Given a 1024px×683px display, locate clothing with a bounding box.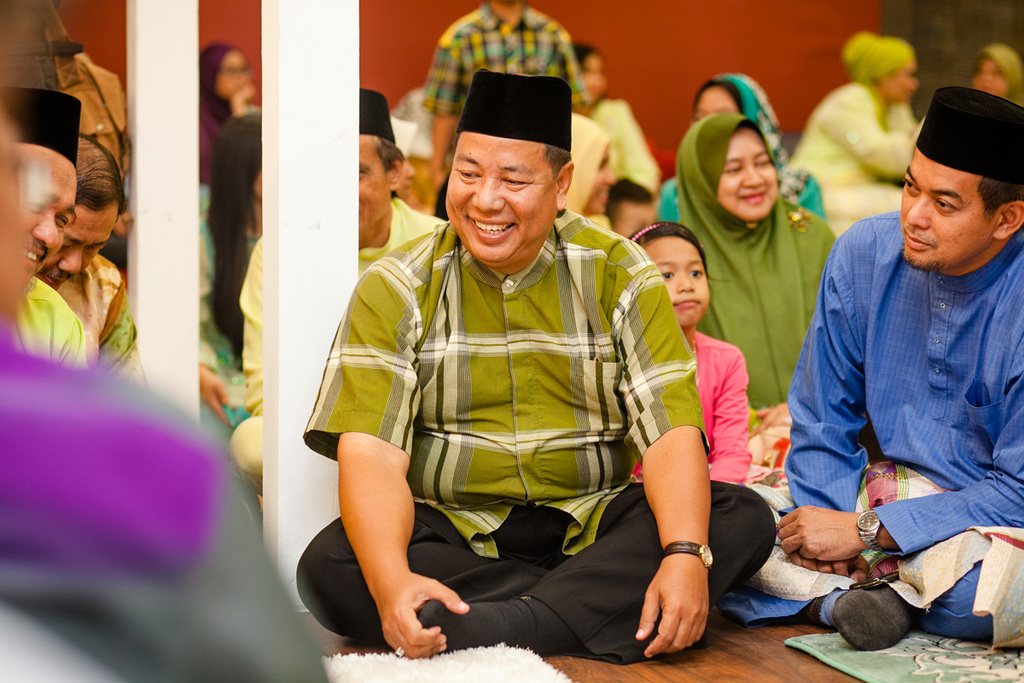
Located: (x1=278, y1=193, x2=771, y2=669).
